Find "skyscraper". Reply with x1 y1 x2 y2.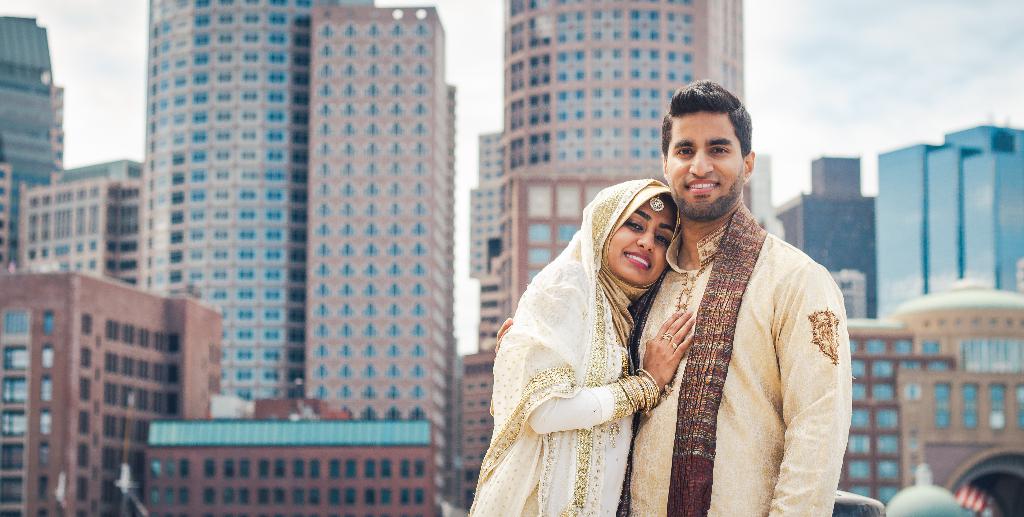
308 0 461 513.
